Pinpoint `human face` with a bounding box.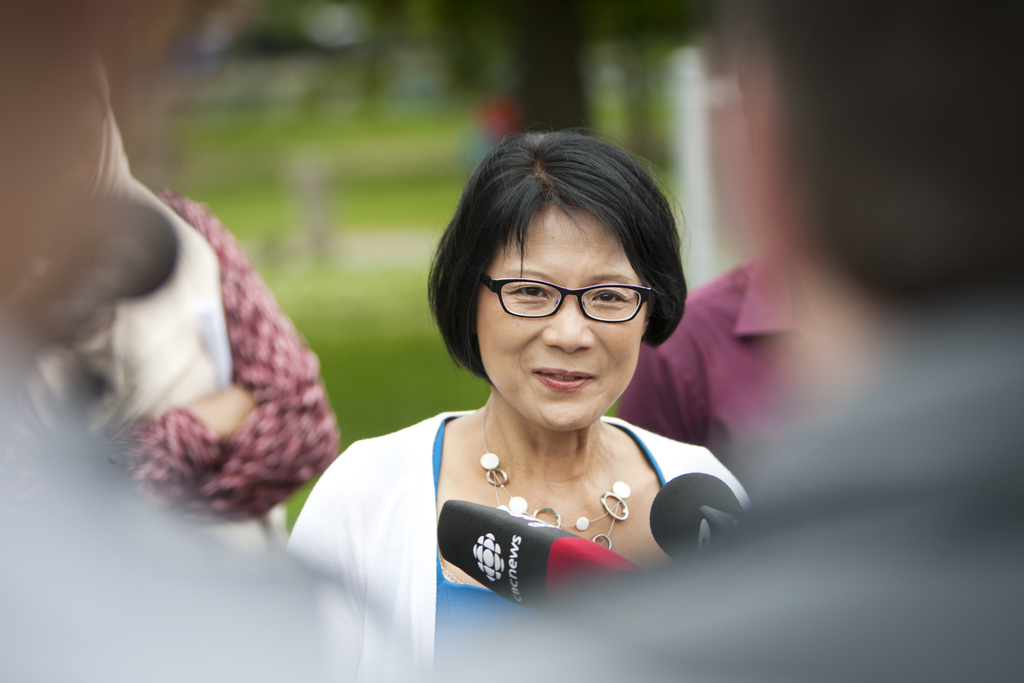
box=[479, 211, 645, 429].
